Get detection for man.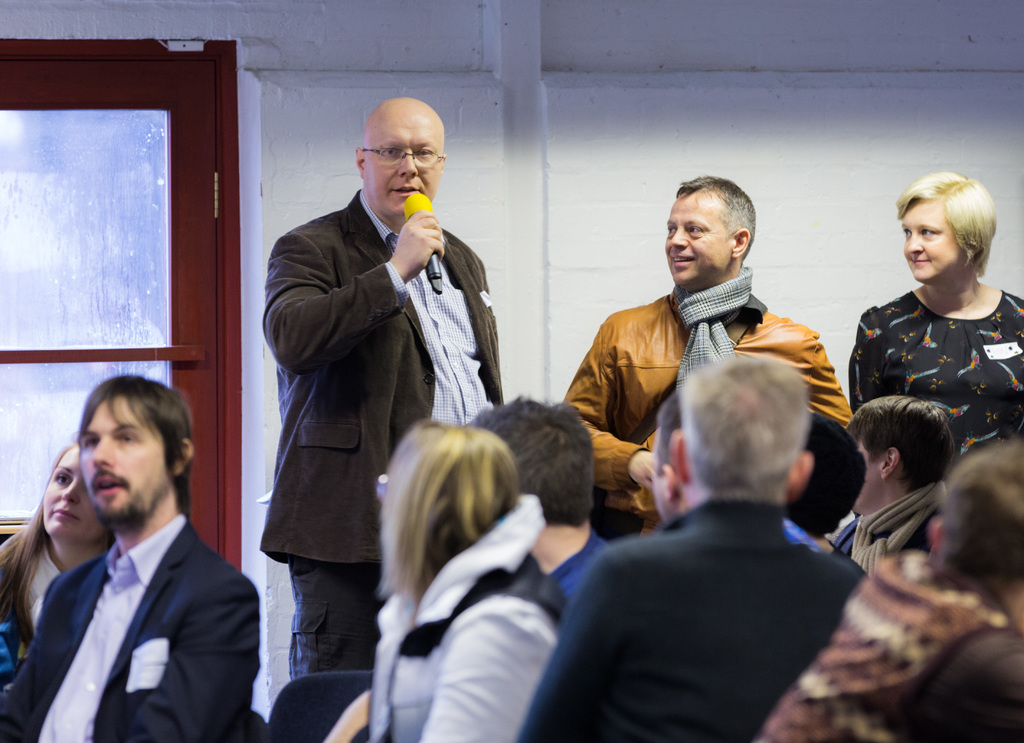
Detection: <bbox>321, 399, 618, 741</bbox>.
